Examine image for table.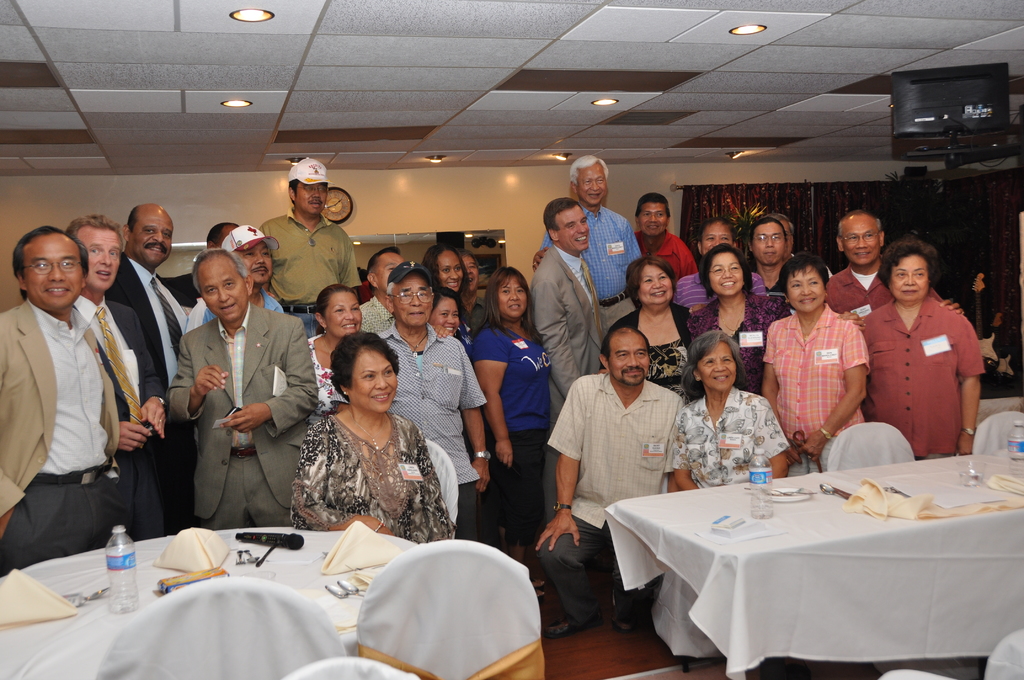
Examination result: select_region(0, 524, 412, 679).
